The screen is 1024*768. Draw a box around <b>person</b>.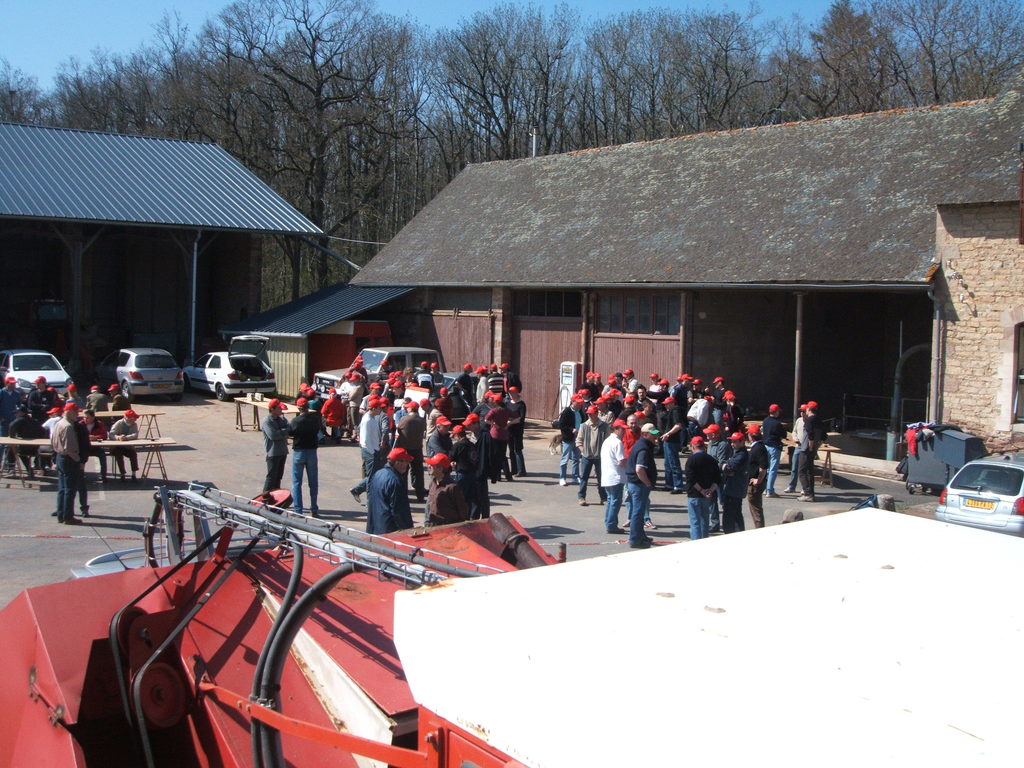
box=[109, 412, 140, 480].
